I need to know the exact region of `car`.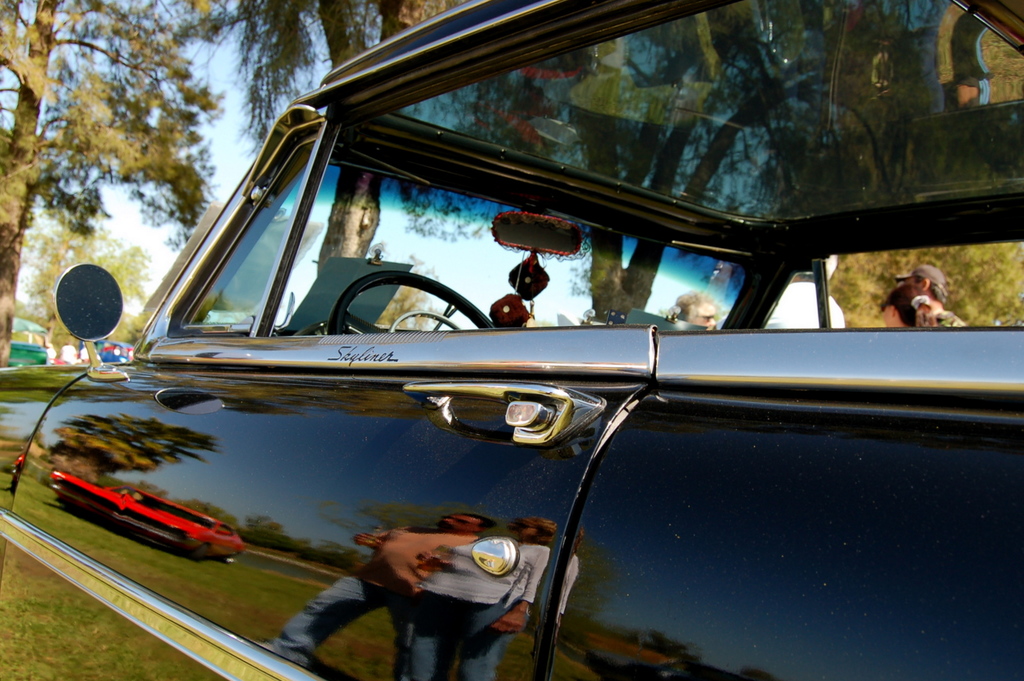
Region: (left=0, top=0, right=1023, bottom=680).
